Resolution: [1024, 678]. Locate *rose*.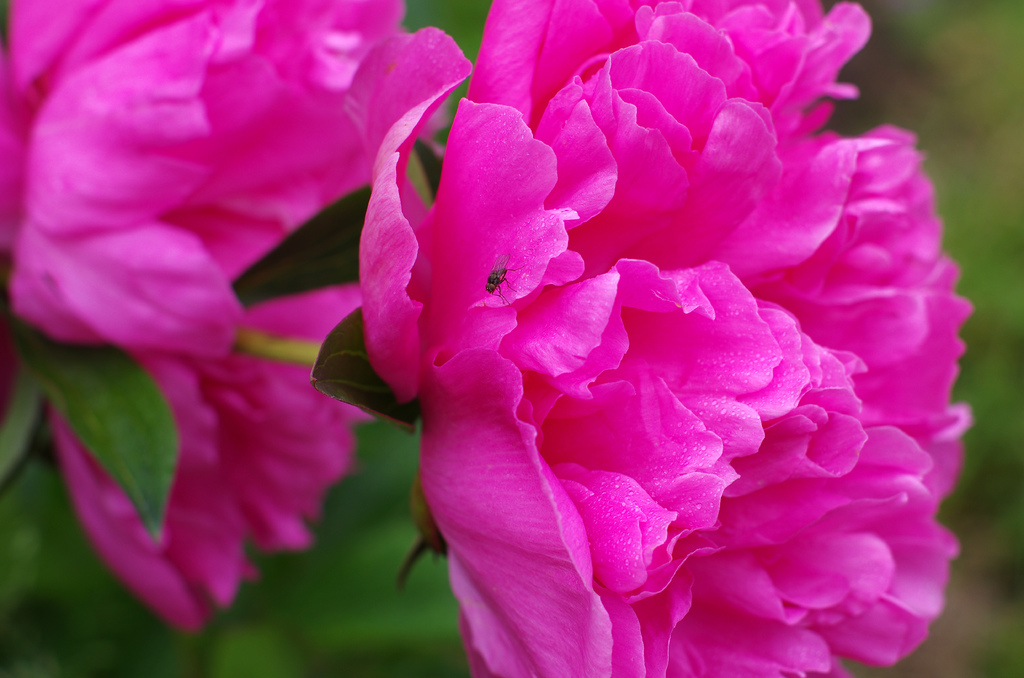
{"left": 356, "top": 0, "right": 977, "bottom": 677}.
